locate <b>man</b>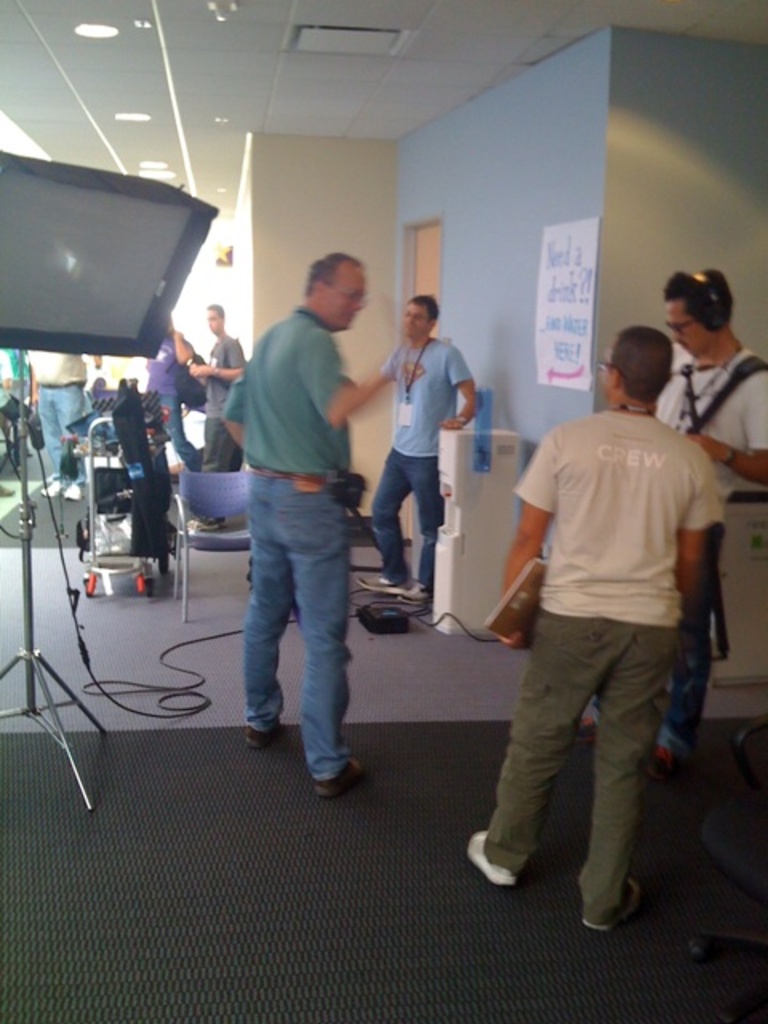
(466, 325, 718, 930)
